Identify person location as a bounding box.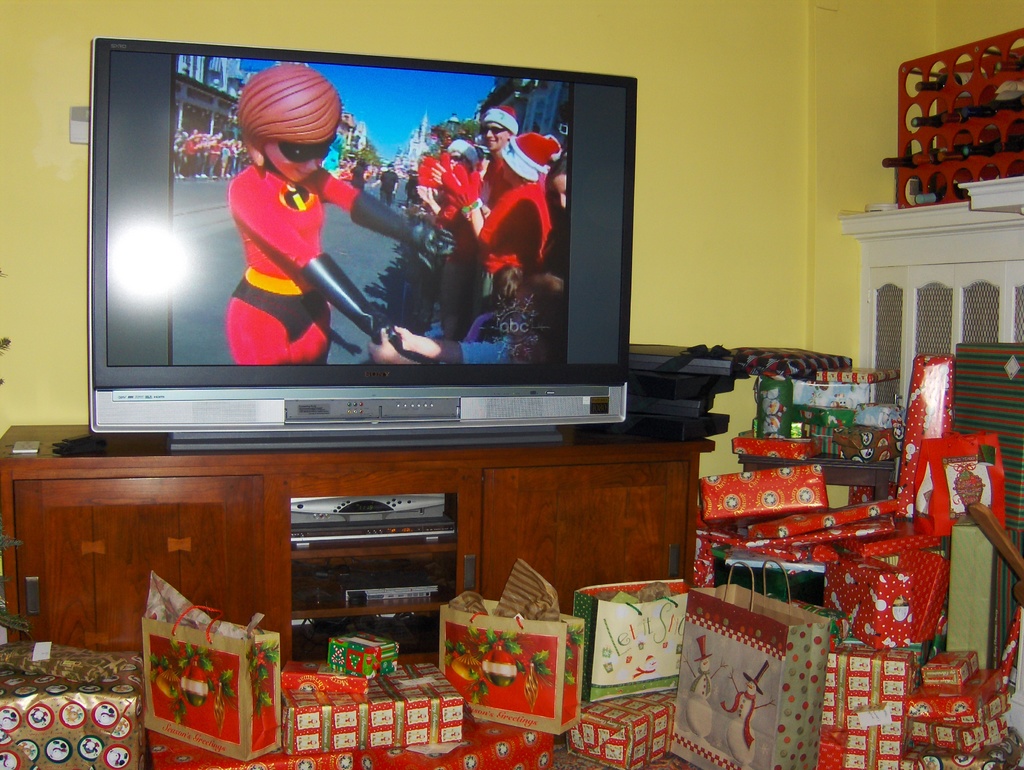
rect(464, 266, 537, 337).
